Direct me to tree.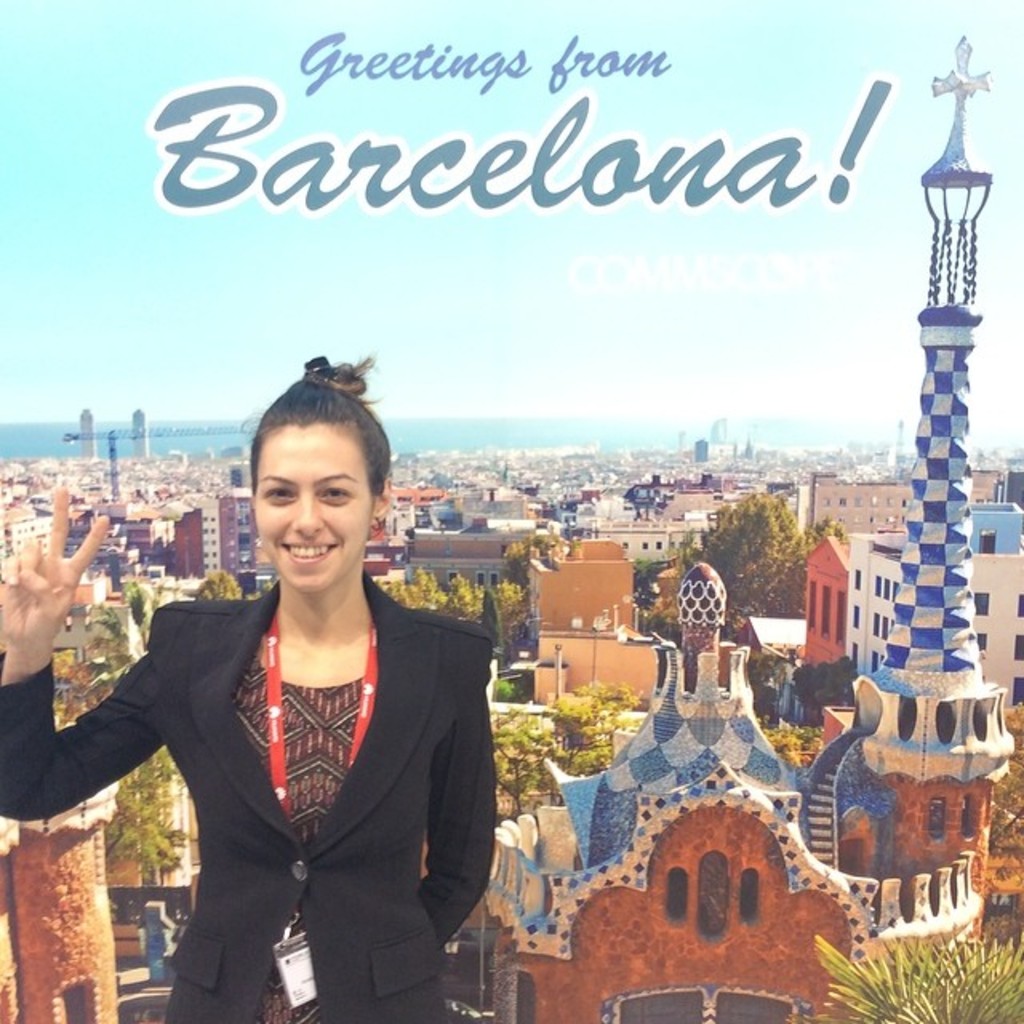
Direction: 629,546,662,605.
